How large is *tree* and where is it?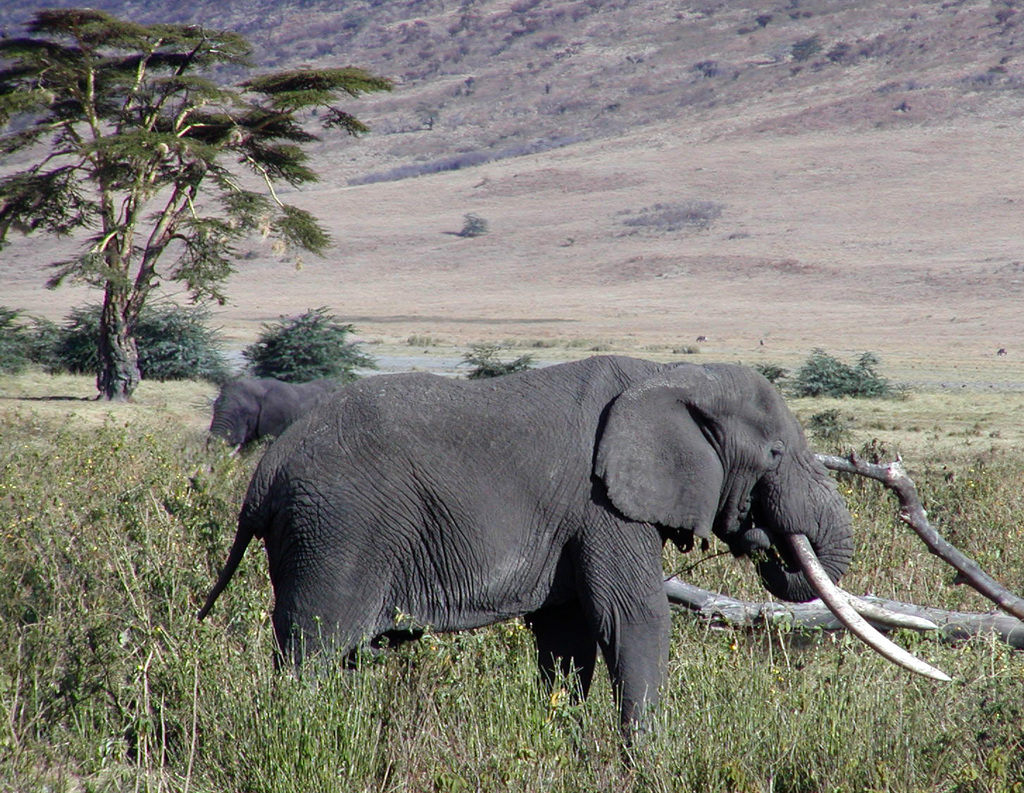
Bounding box: 789:344:913:405.
